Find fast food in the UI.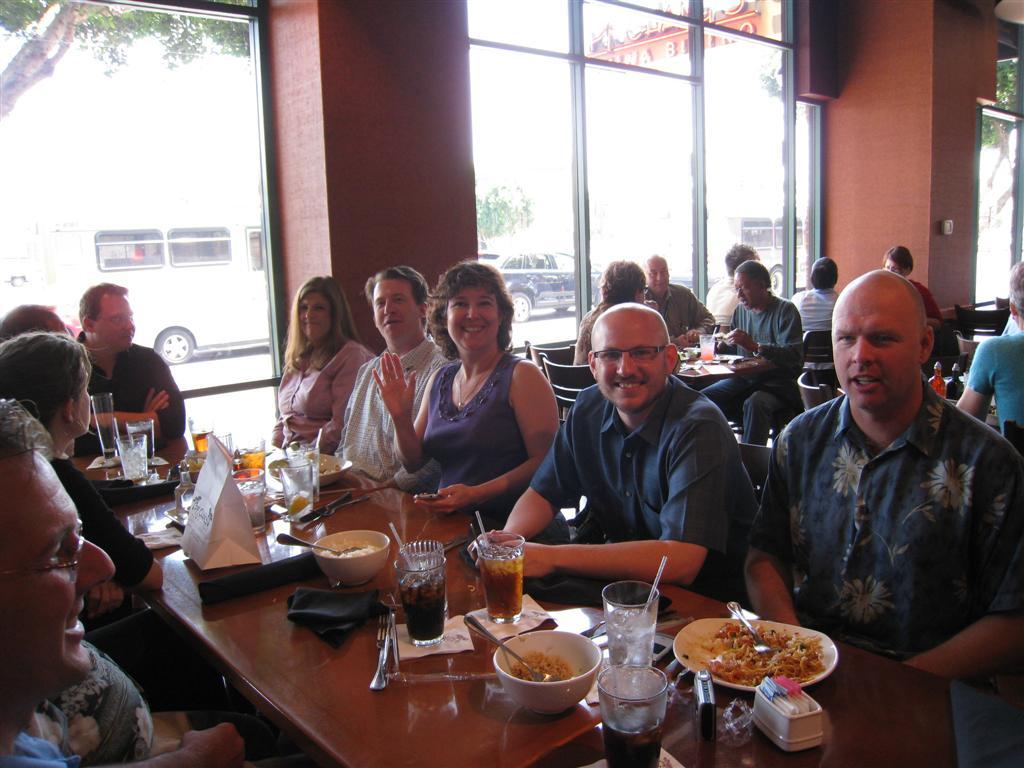
UI element at bbox=[694, 619, 822, 700].
